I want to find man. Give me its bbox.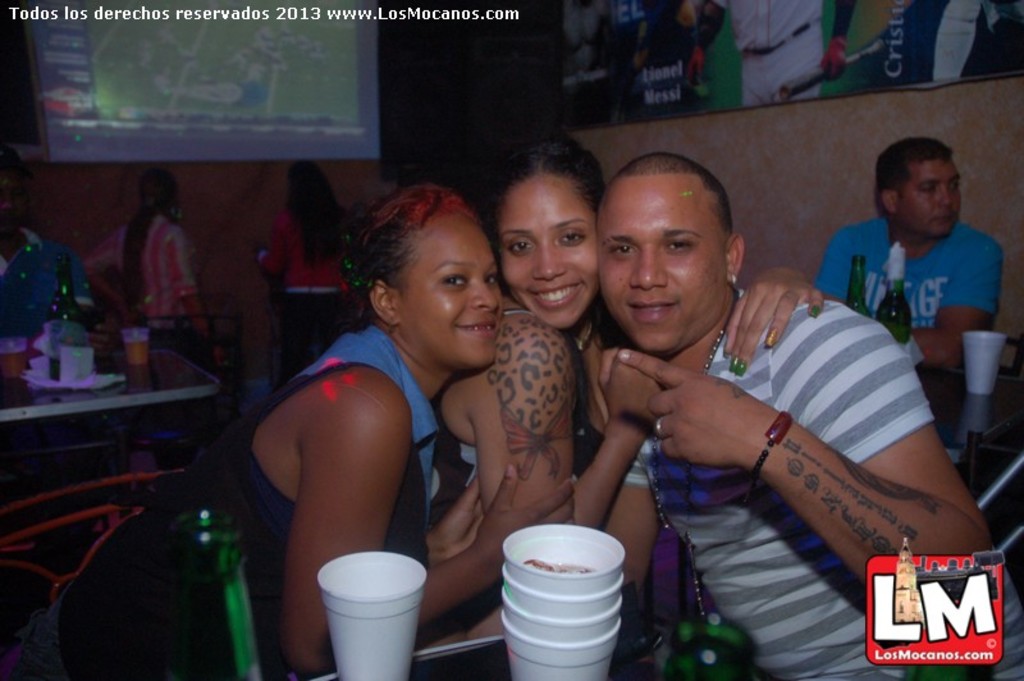
0/143/99/340.
